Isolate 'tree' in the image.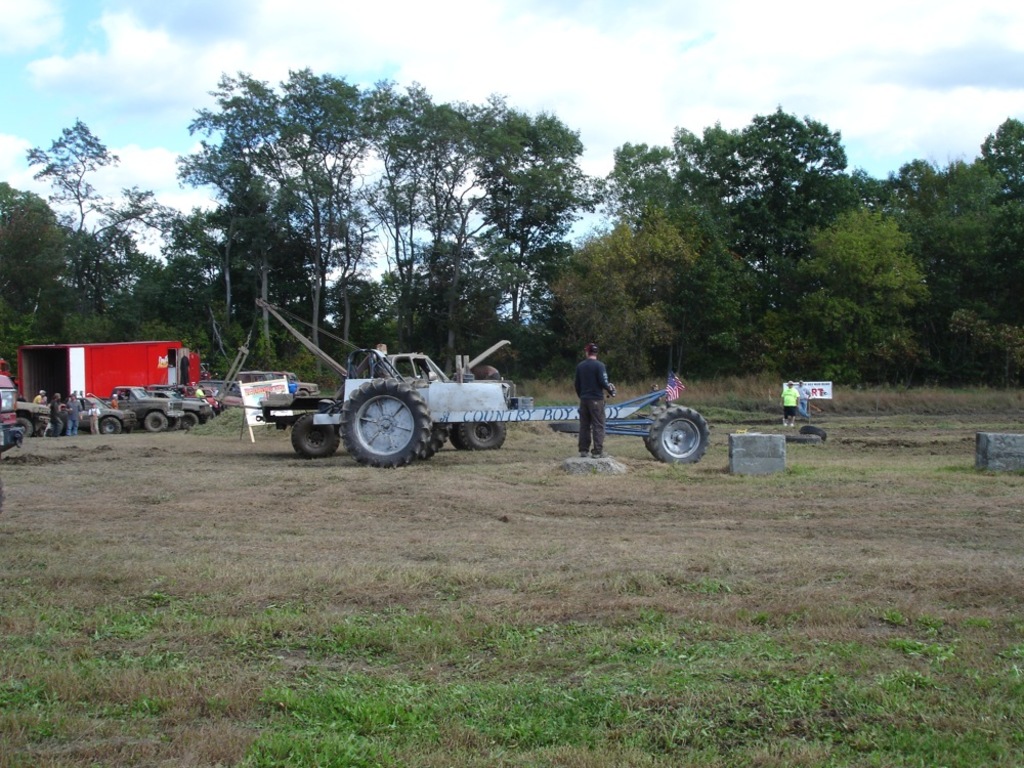
Isolated region: x1=634, y1=104, x2=1023, y2=382.
